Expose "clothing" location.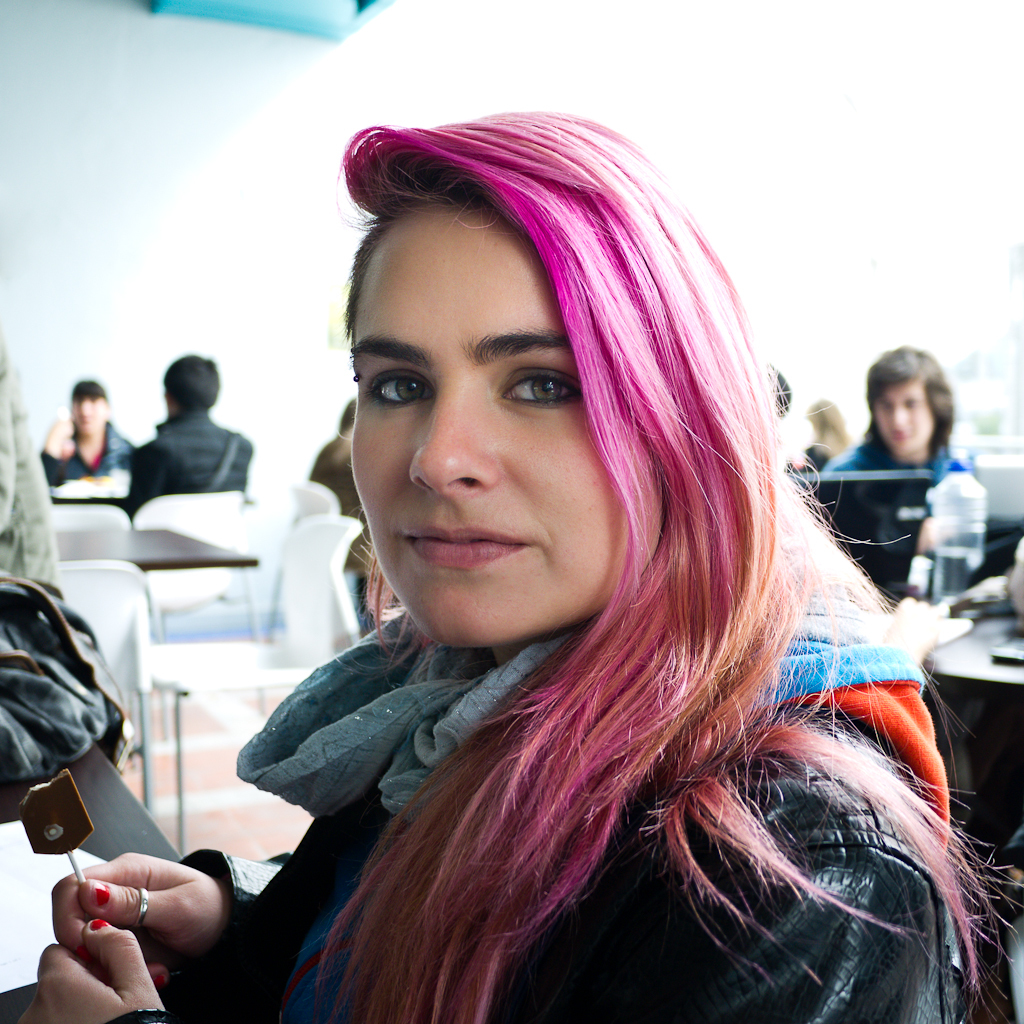
Exposed at box=[39, 436, 144, 489].
